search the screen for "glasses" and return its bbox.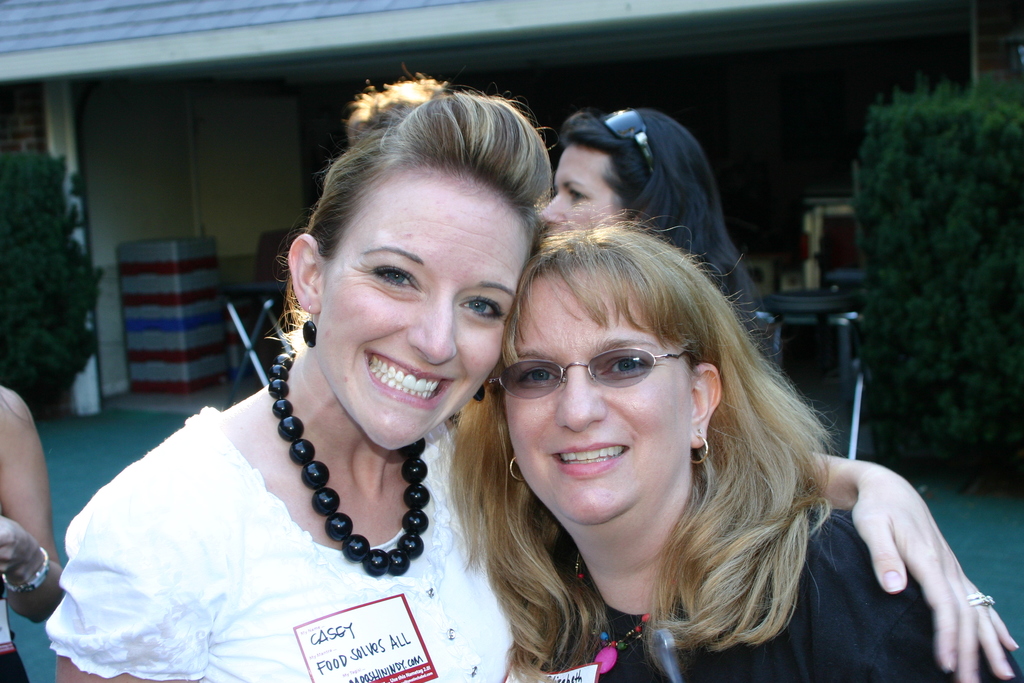
Found: (506,346,723,417).
